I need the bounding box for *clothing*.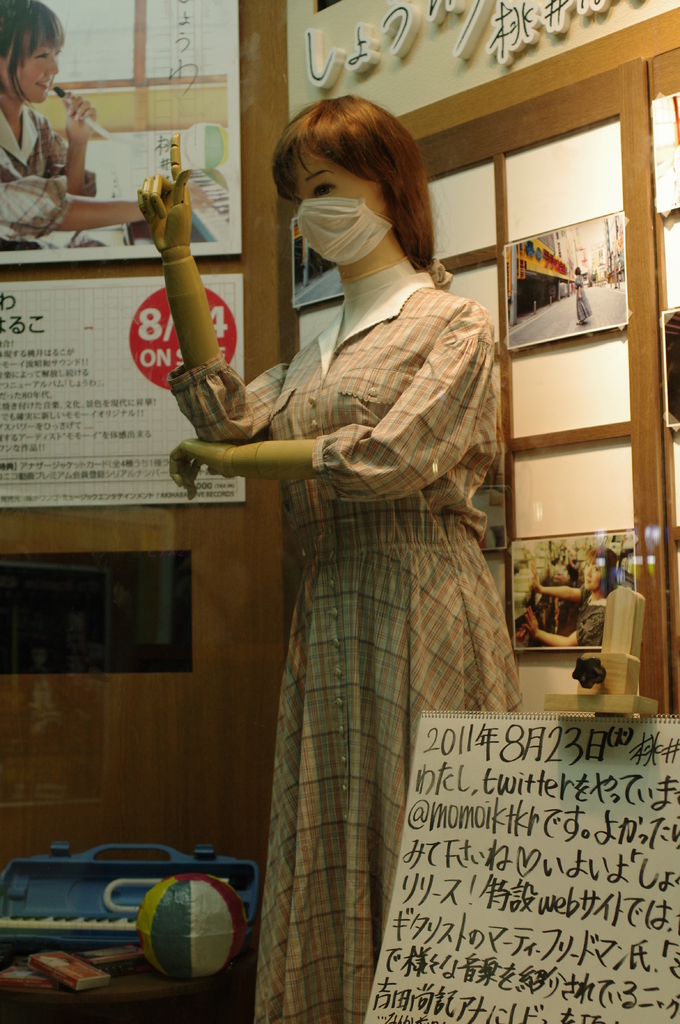
Here it is: (x1=170, y1=271, x2=527, y2=1023).
